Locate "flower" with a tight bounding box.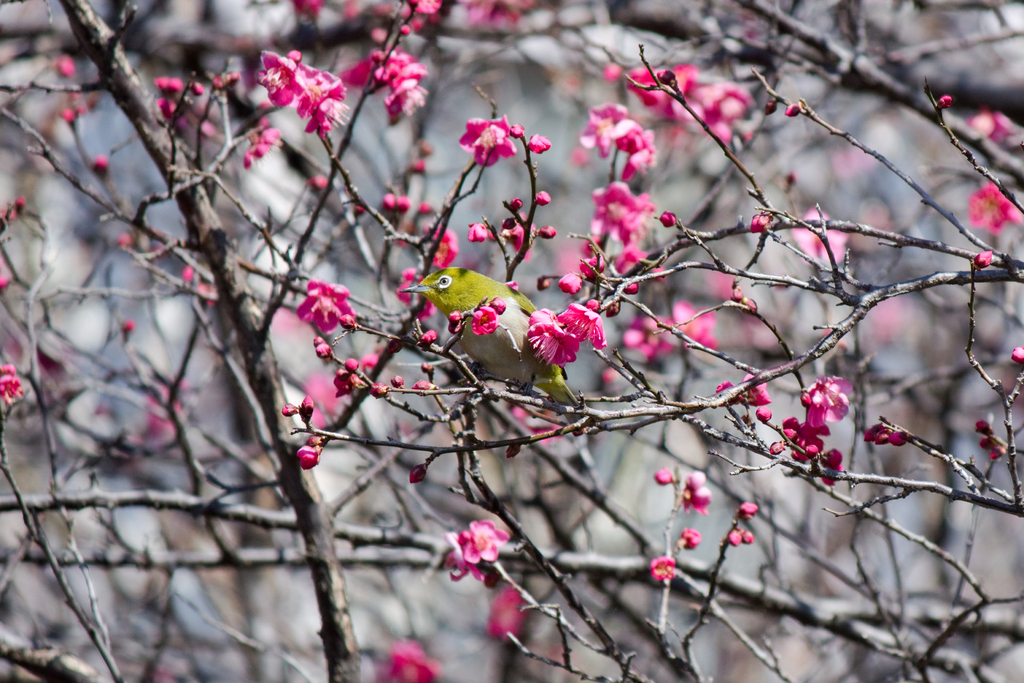
locate(460, 520, 508, 562).
